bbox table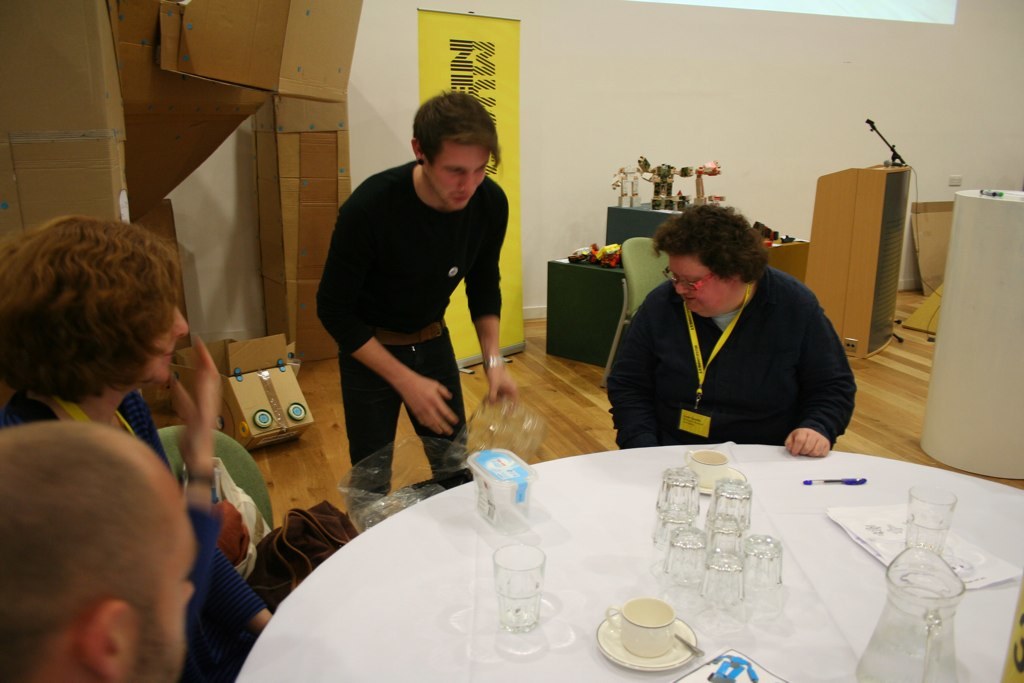
<region>218, 442, 1023, 682</region>
